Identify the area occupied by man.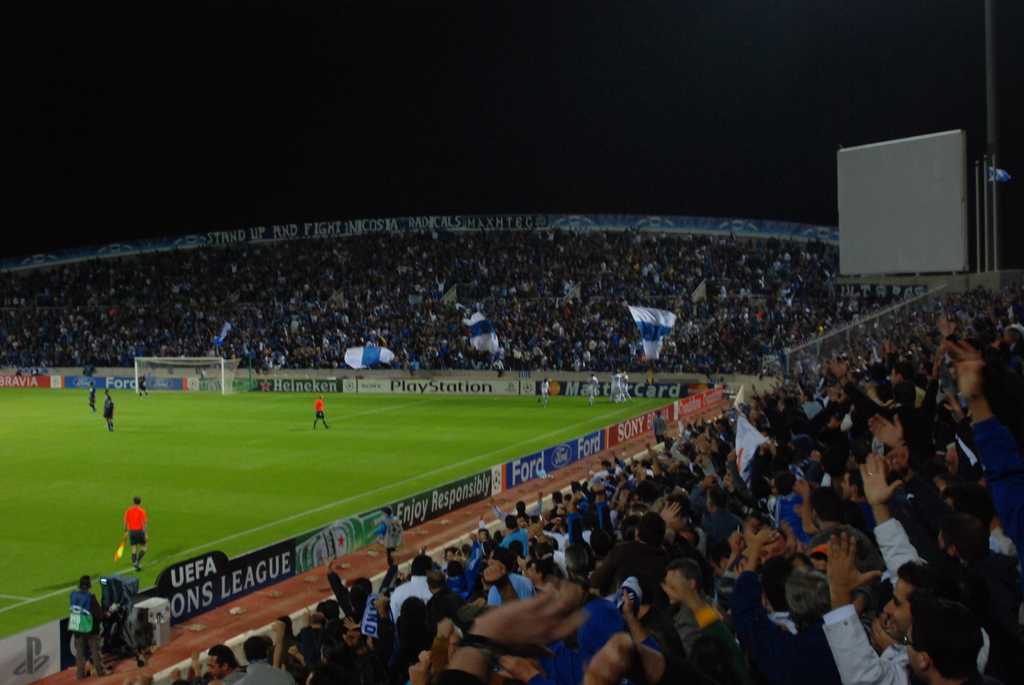
Area: {"x1": 383, "y1": 548, "x2": 439, "y2": 616}.
